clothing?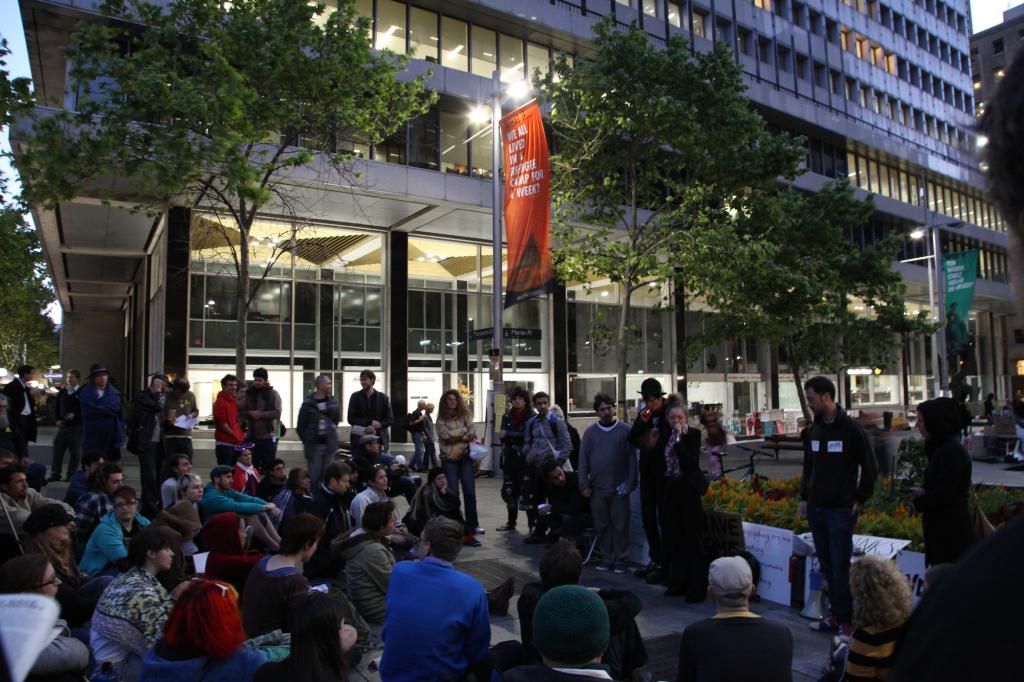
box(156, 569, 306, 681)
